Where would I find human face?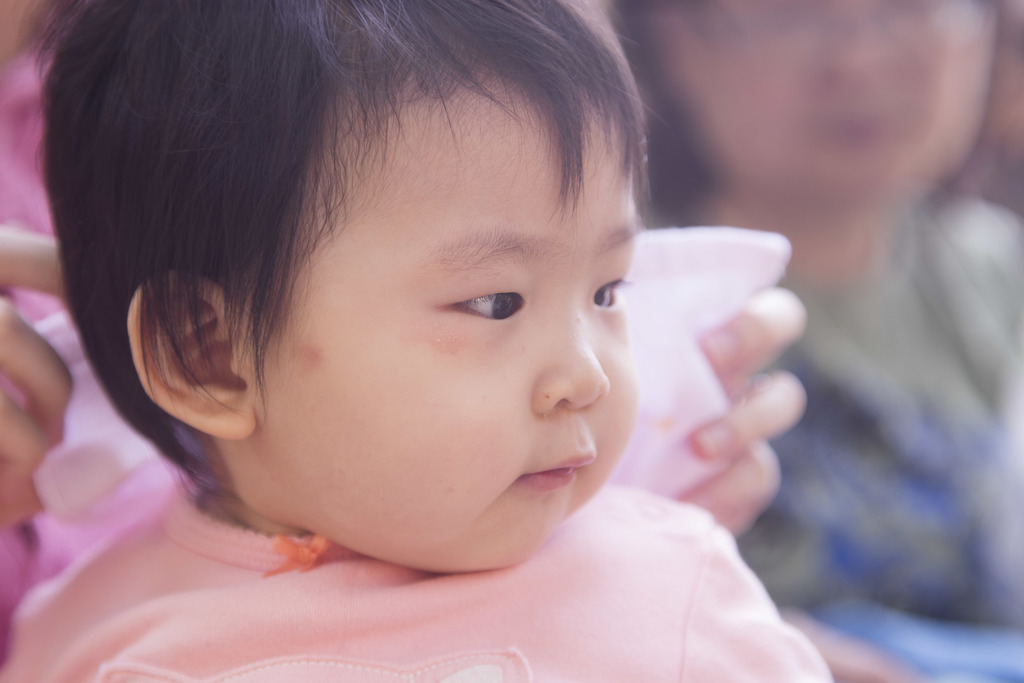
At 237,79,641,568.
